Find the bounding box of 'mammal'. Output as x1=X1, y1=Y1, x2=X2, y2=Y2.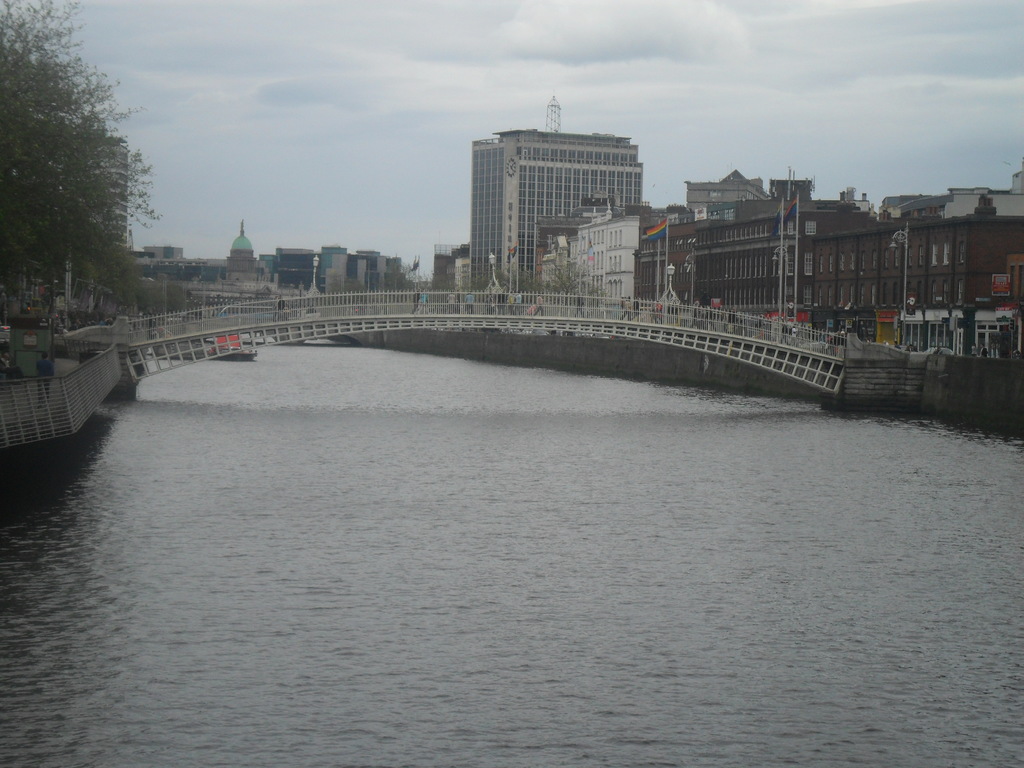
x1=420, y1=291, x2=431, y2=316.
